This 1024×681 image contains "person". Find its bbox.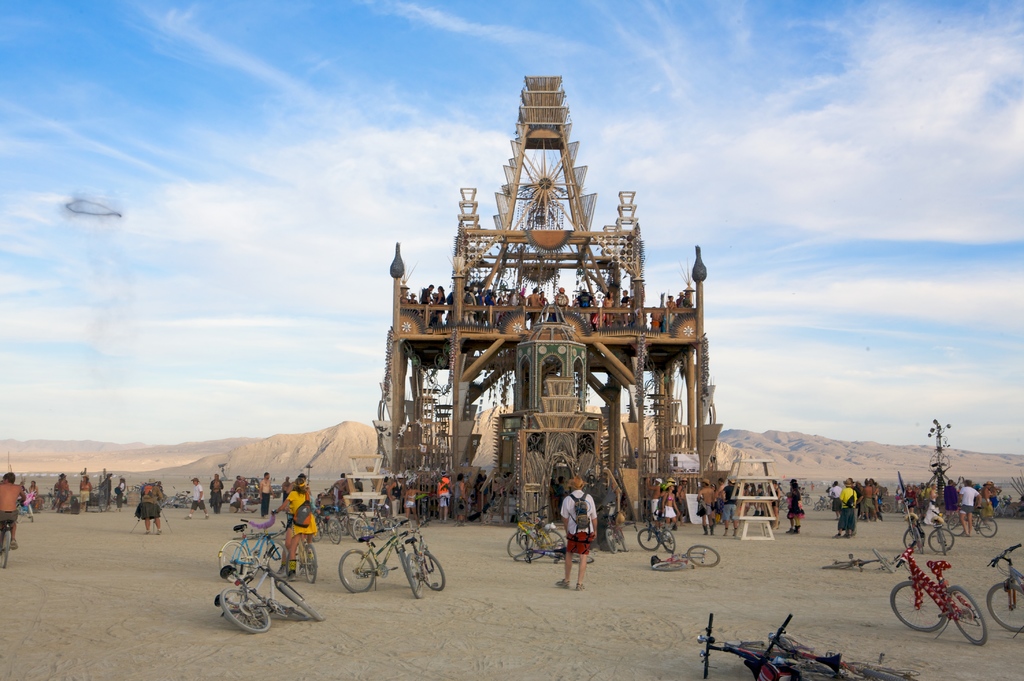
(x1=405, y1=291, x2=420, y2=313).
